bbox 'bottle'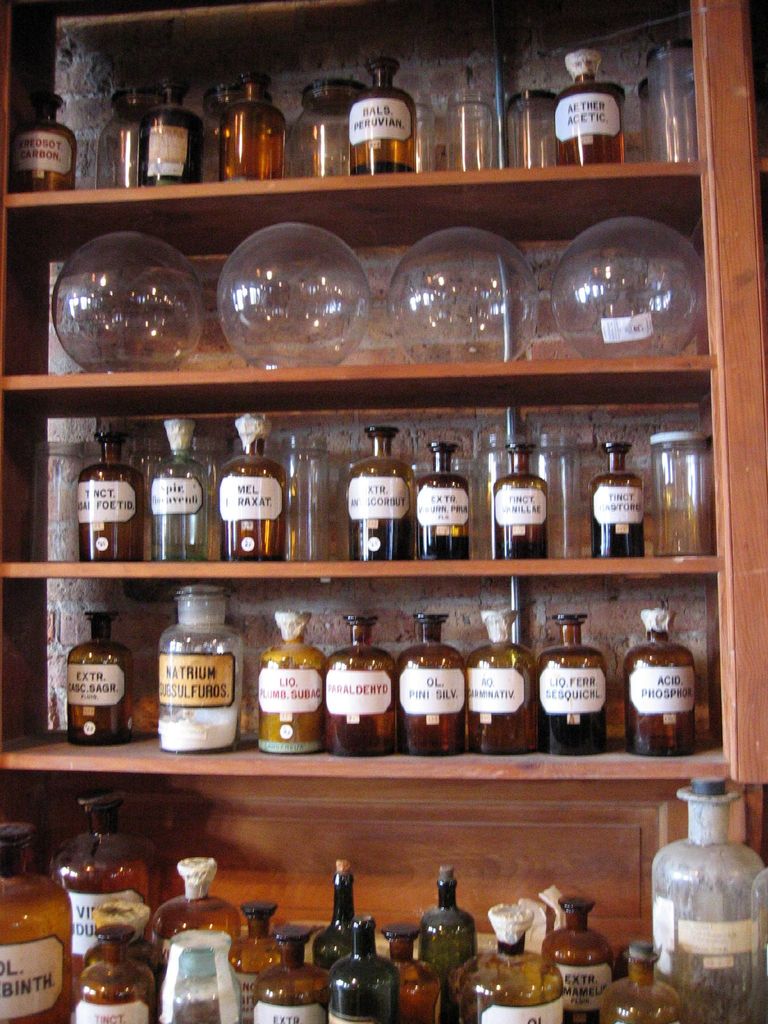
locate(556, 44, 625, 165)
